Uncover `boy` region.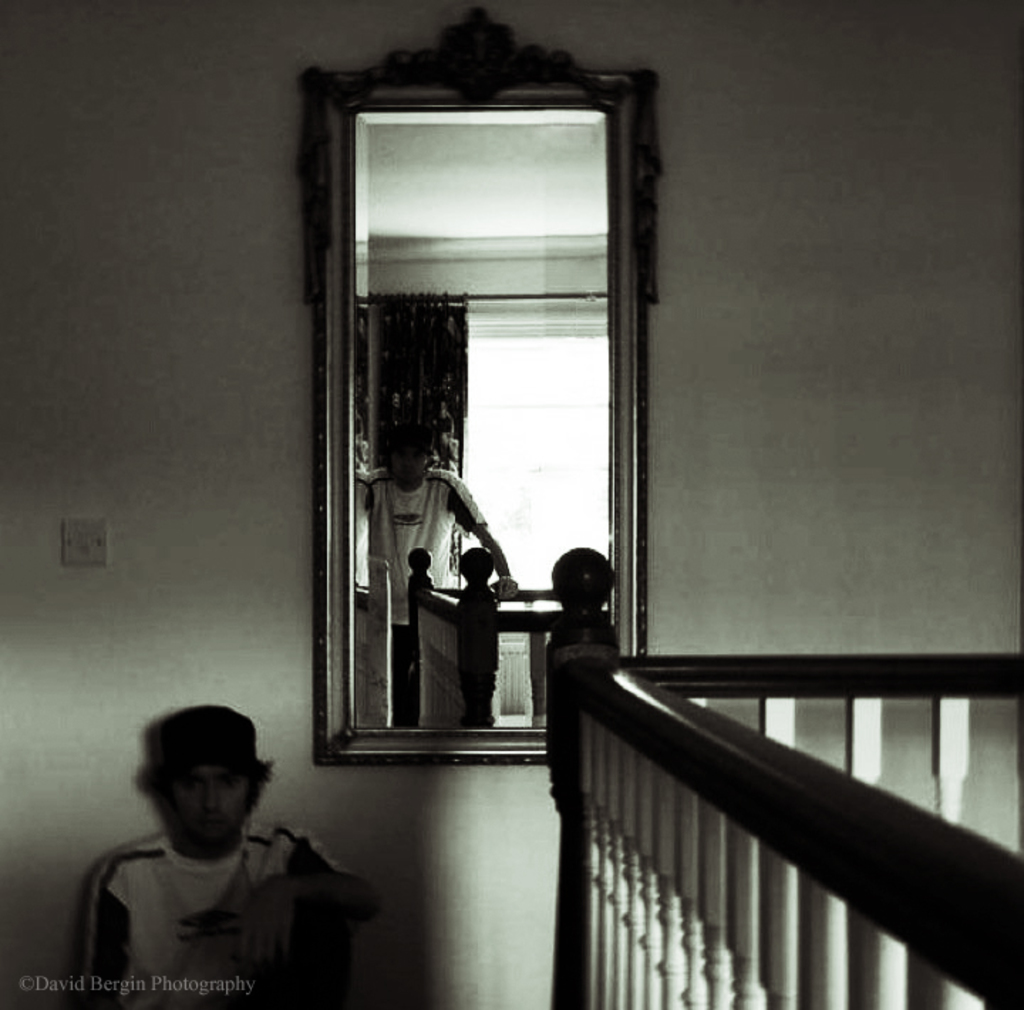
Uncovered: rect(360, 434, 525, 720).
